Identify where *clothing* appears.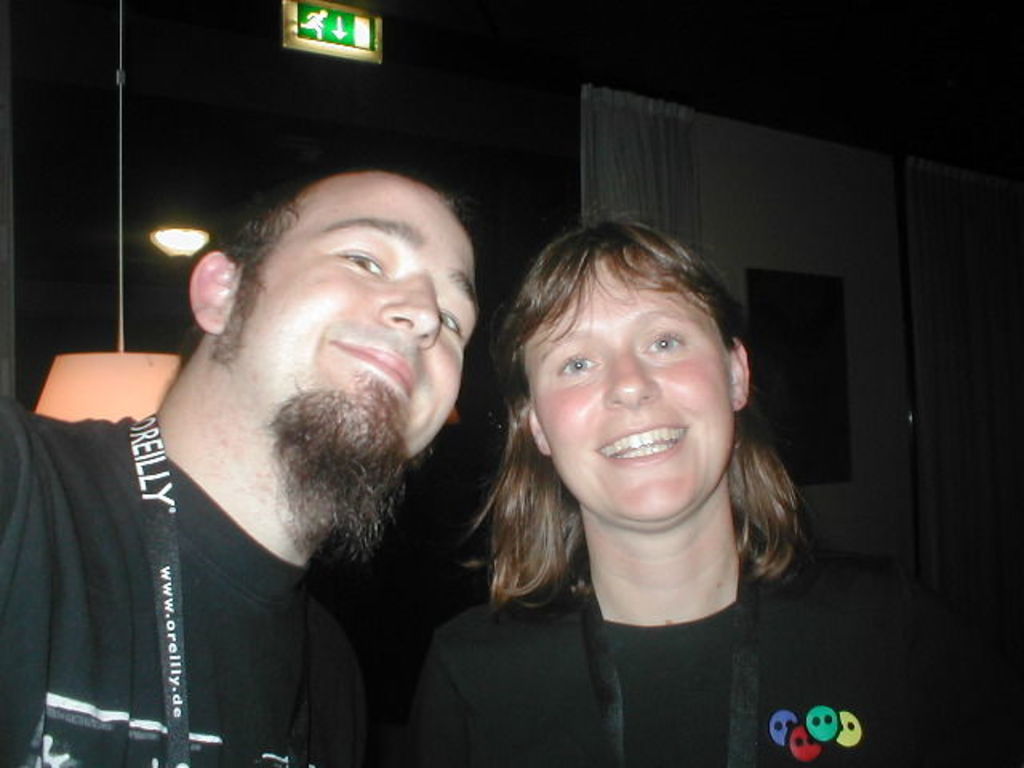
Appears at detection(0, 400, 366, 766).
